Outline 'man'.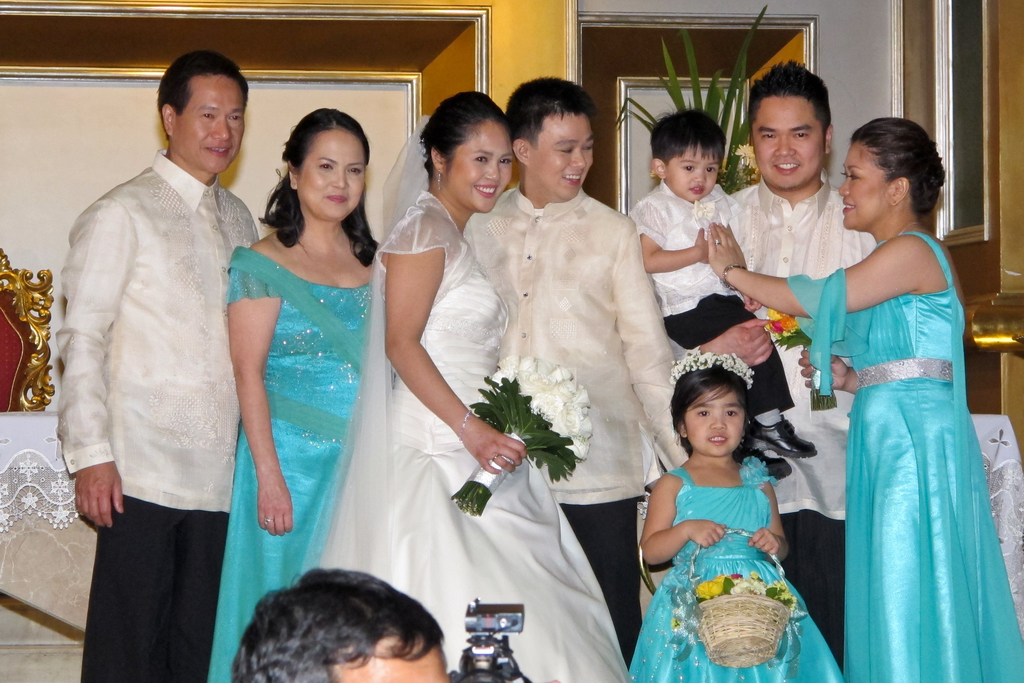
Outline: (661, 60, 932, 675).
